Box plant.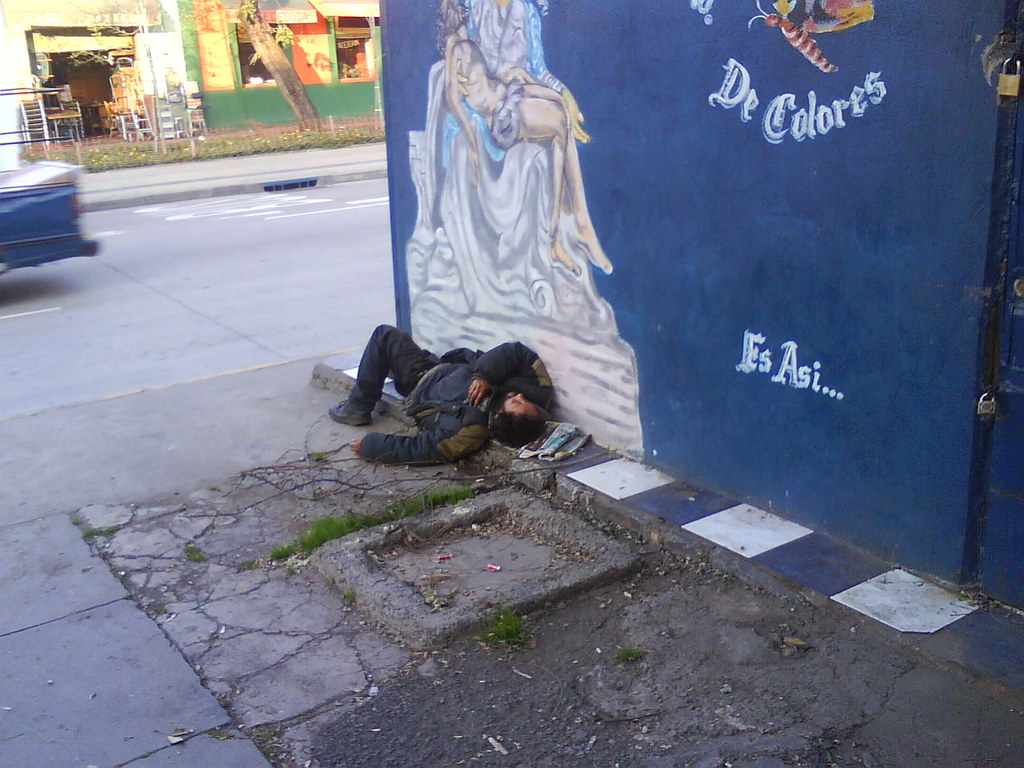
<box>613,644,640,661</box>.
